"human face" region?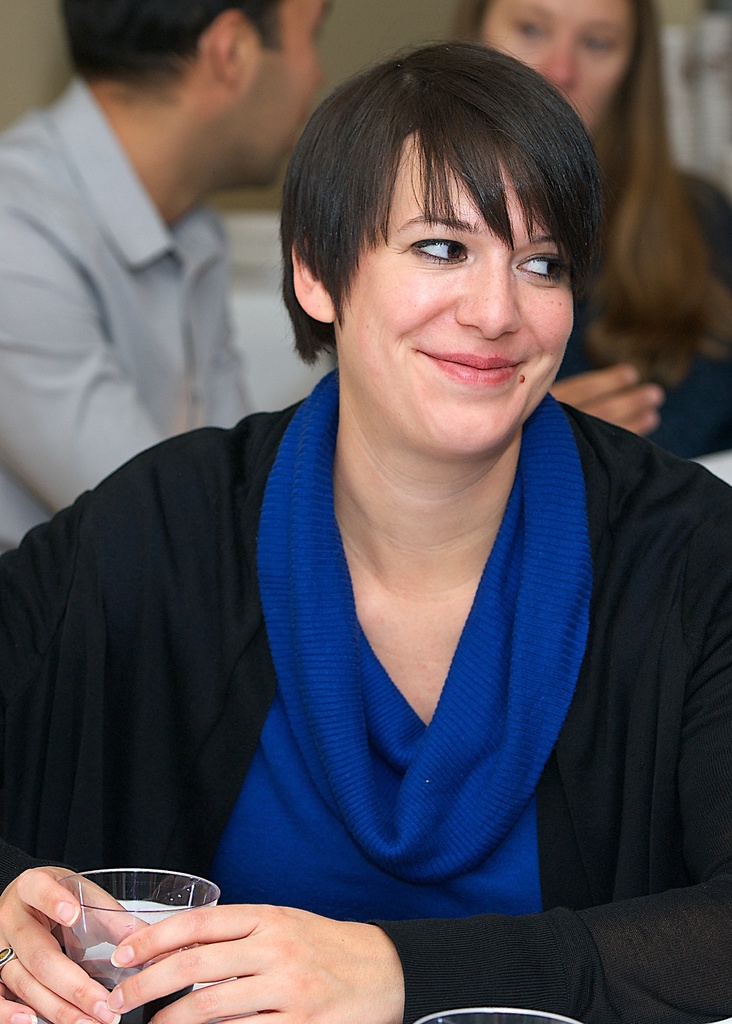
select_region(474, 0, 644, 127)
